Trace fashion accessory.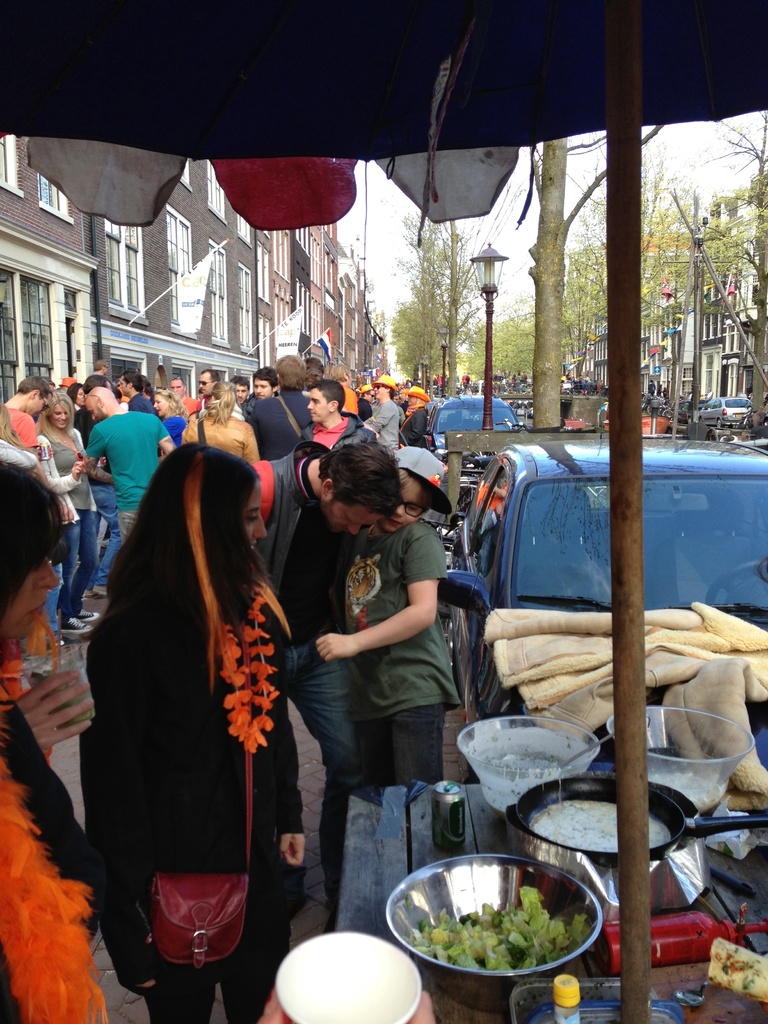
Traced to crop(74, 451, 84, 467).
